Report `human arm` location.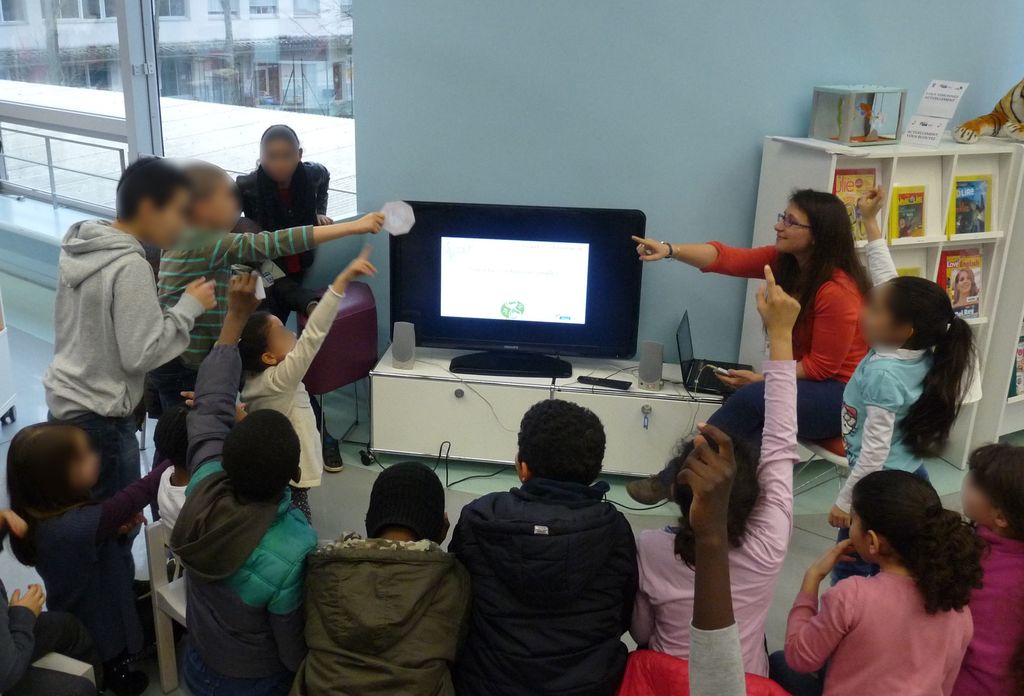
Report: 787:531:877:674.
